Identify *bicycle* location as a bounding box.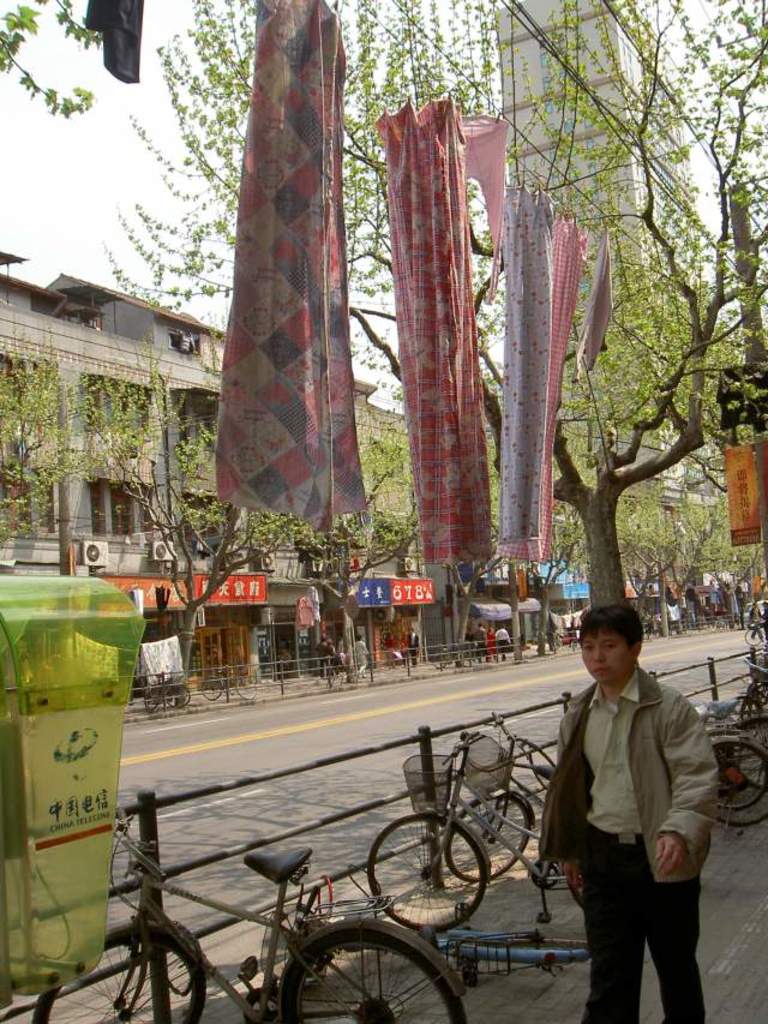
l=67, t=790, r=515, b=1008.
